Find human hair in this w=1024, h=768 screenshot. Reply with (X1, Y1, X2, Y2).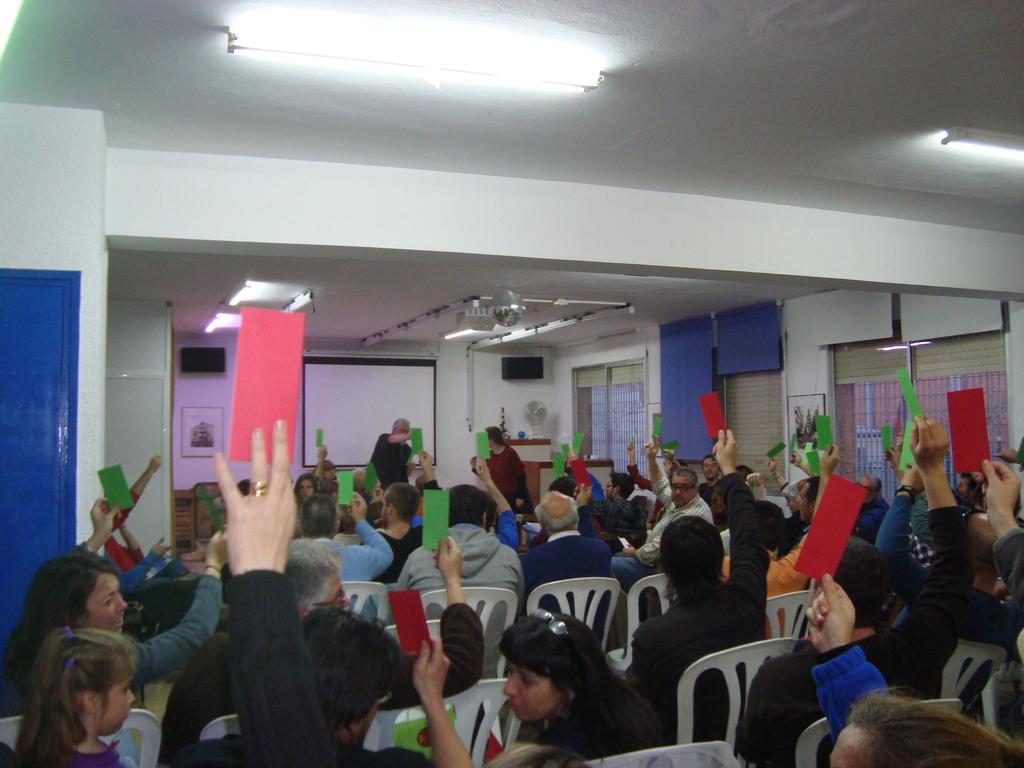
(448, 484, 486, 530).
